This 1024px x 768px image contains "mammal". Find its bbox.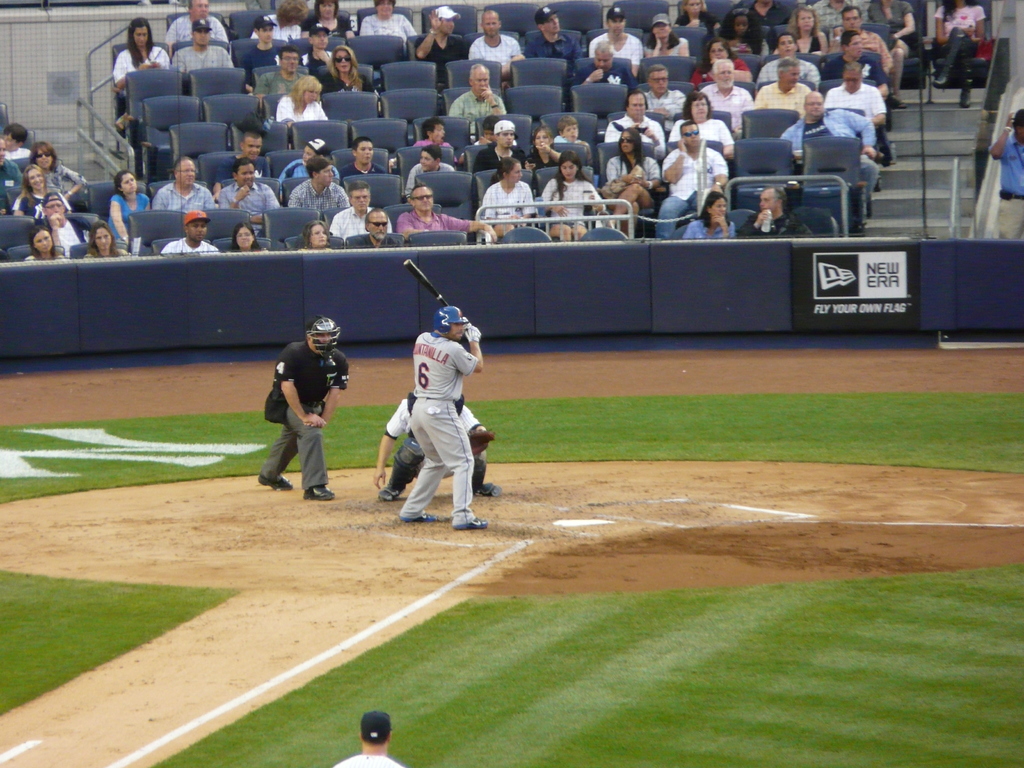
729, 6, 766, 67.
